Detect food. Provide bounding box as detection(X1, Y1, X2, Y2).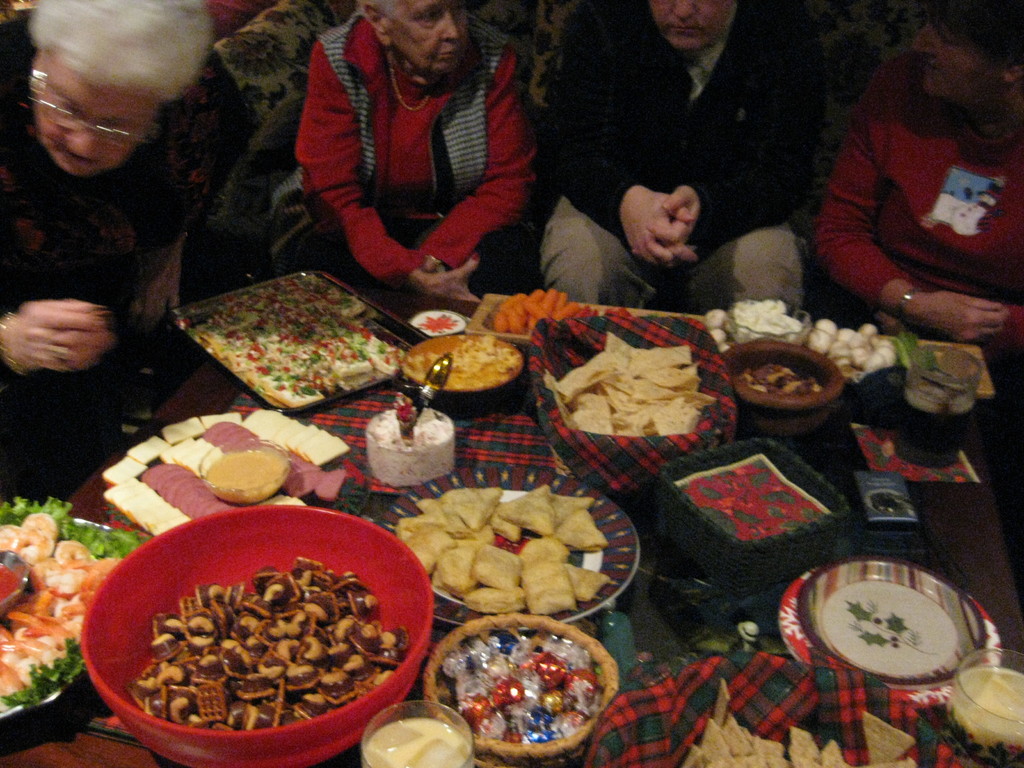
detection(383, 475, 632, 625).
